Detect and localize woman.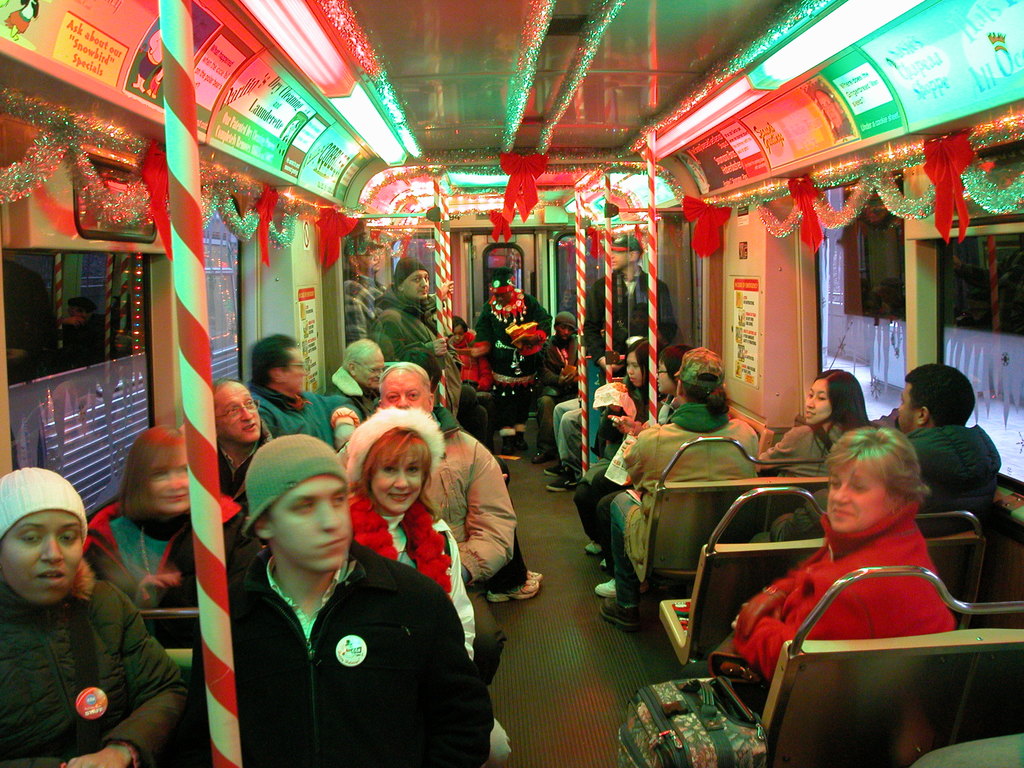
Localized at pyautogui.locateOnScreen(735, 426, 960, 685).
